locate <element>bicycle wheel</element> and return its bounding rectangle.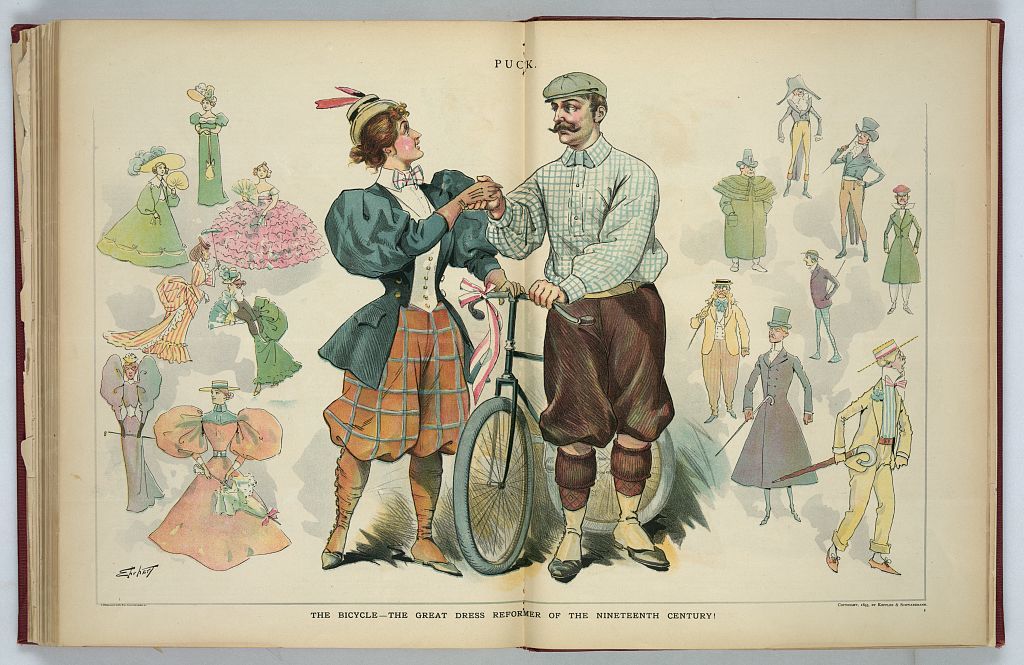
box=[546, 423, 678, 540].
